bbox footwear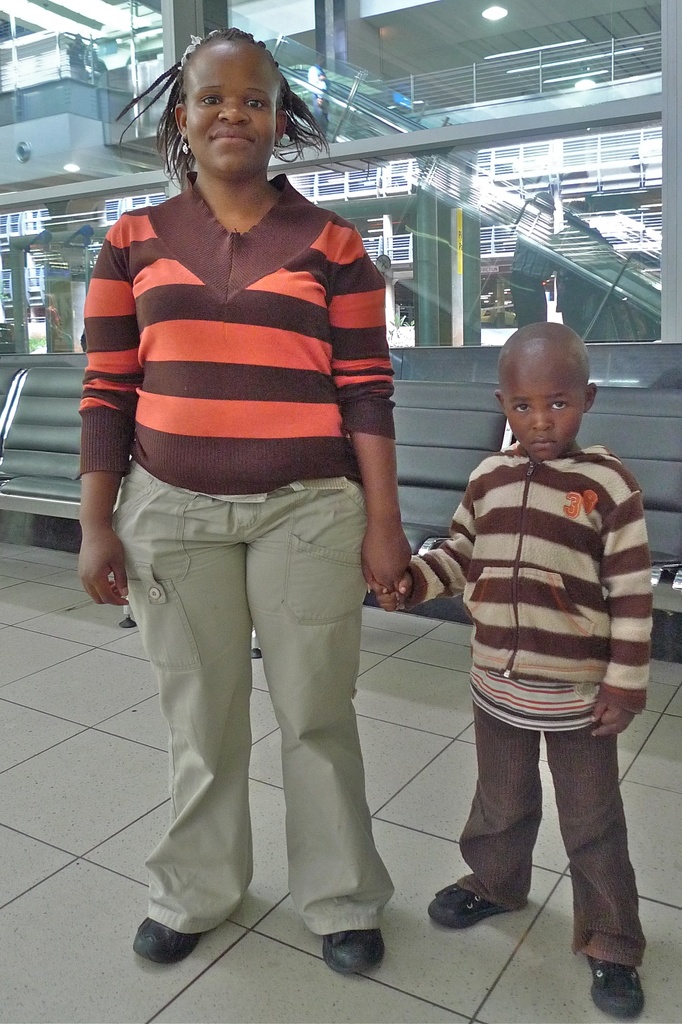
box=[583, 943, 657, 1013]
